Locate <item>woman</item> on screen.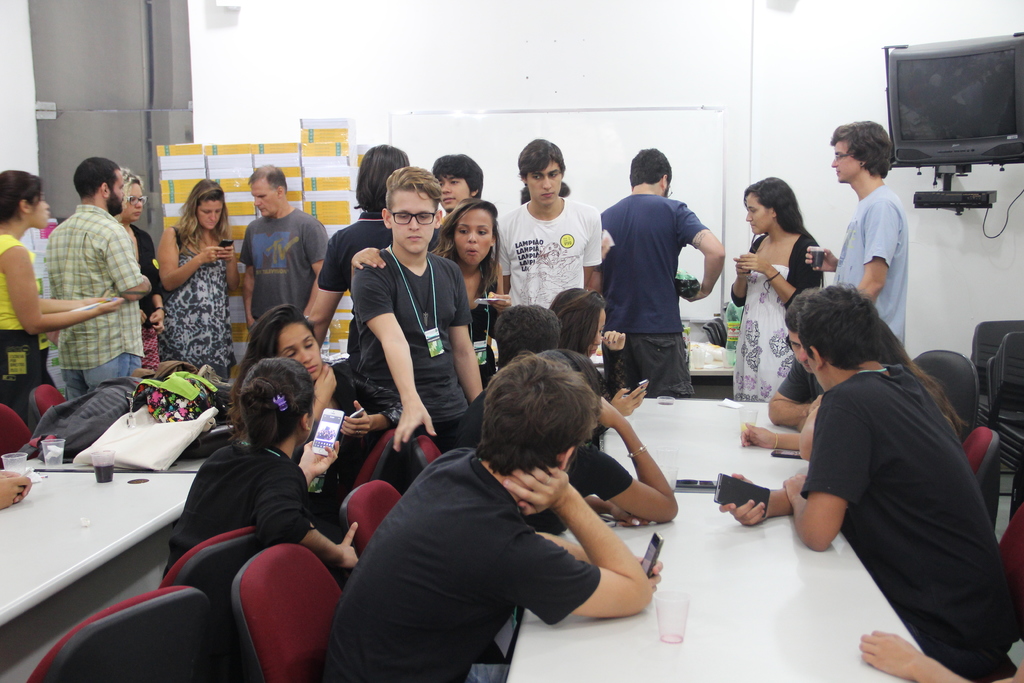
On screen at l=135, t=174, r=234, b=390.
